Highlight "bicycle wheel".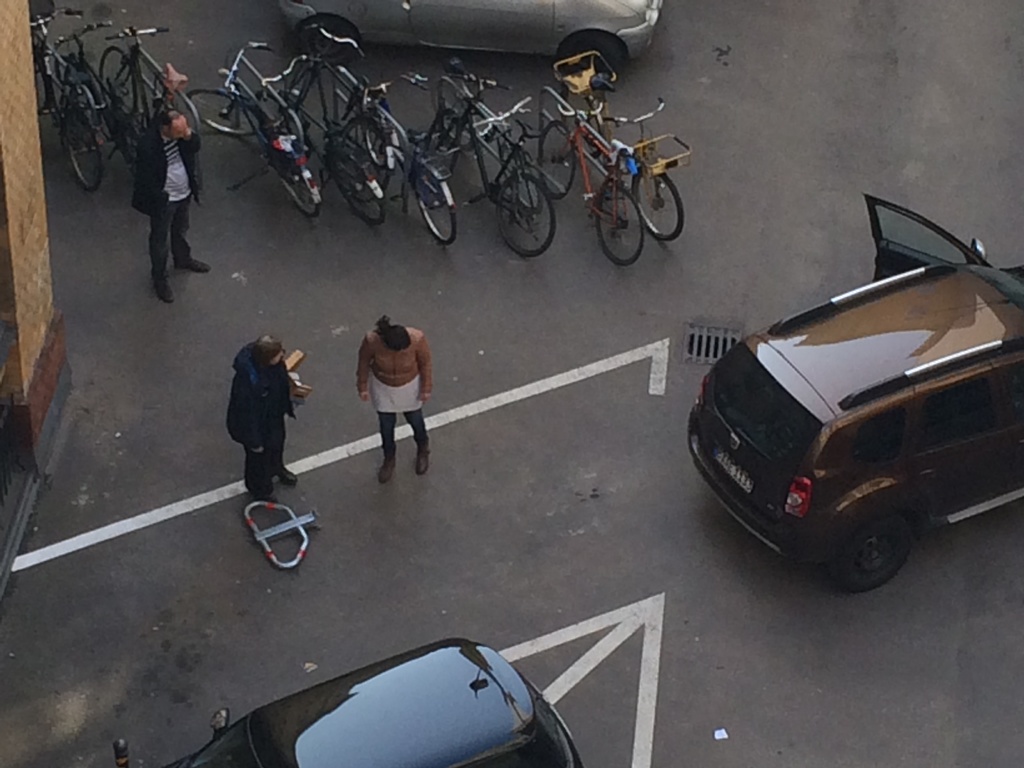
Highlighted region: (left=493, top=171, right=559, bottom=255).
